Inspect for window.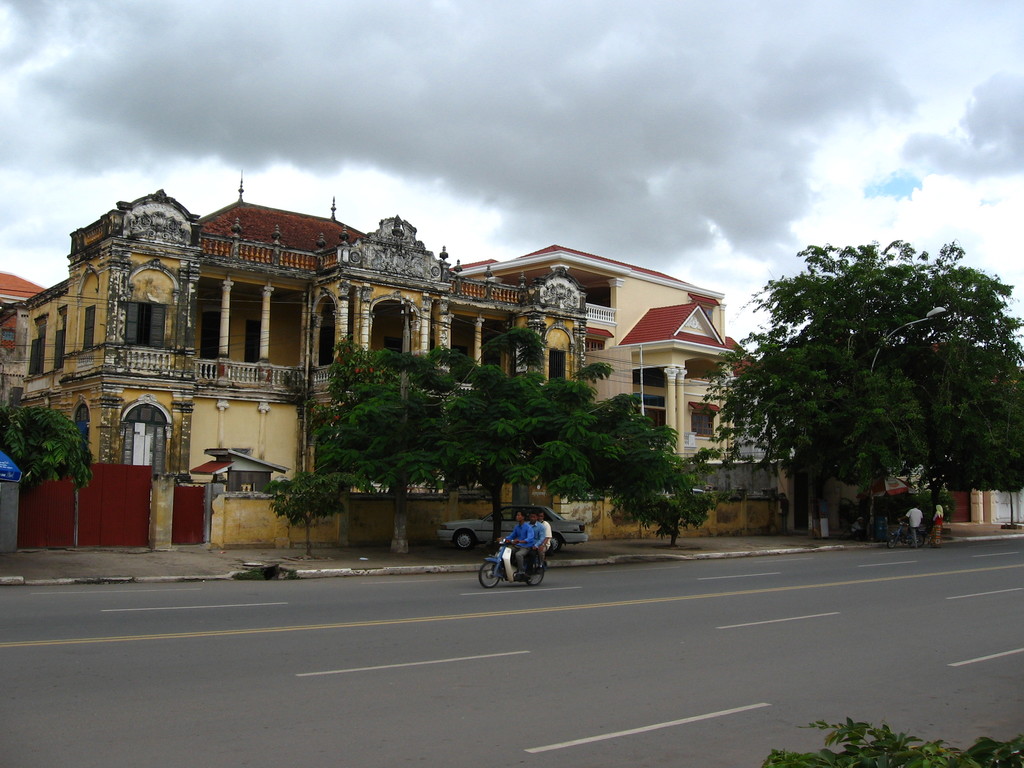
Inspection: {"x1": 51, "y1": 307, "x2": 65, "y2": 371}.
